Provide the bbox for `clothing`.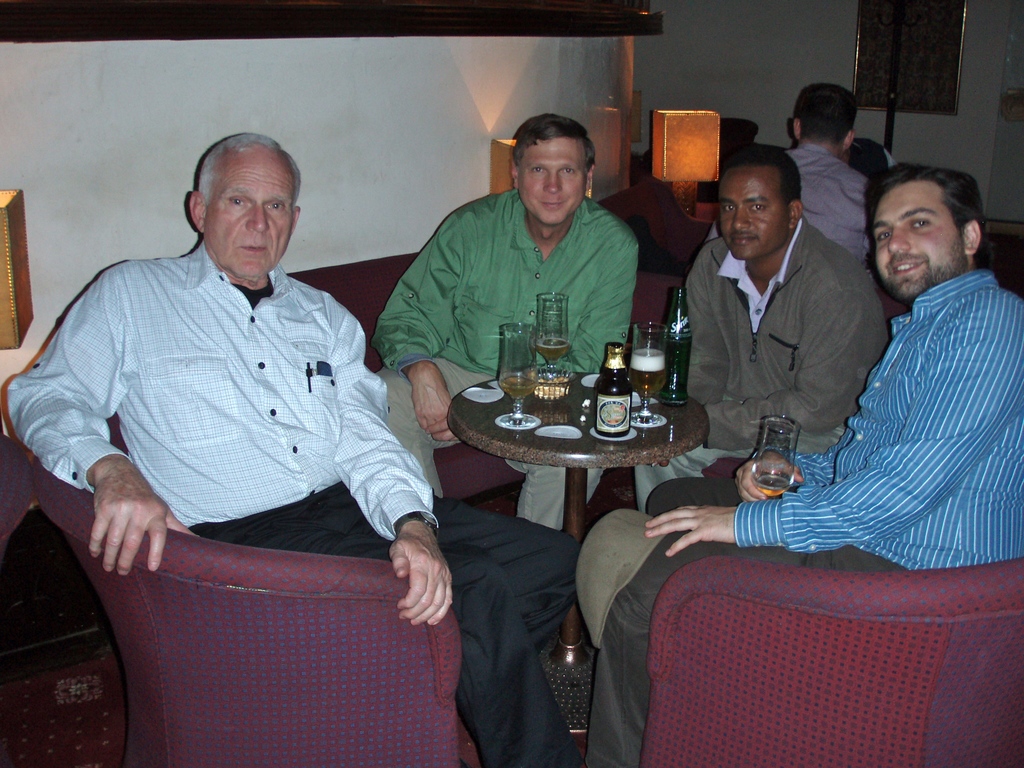
select_region(0, 239, 593, 767).
